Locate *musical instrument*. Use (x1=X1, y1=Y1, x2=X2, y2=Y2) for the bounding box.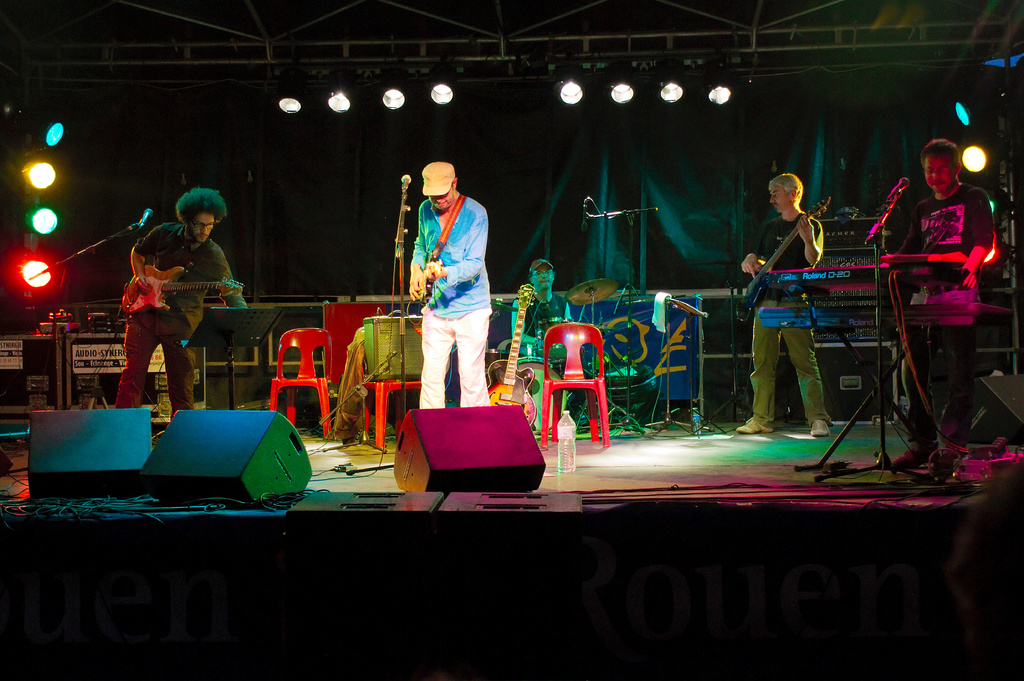
(x1=762, y1=252, x2=973, y2=317).
